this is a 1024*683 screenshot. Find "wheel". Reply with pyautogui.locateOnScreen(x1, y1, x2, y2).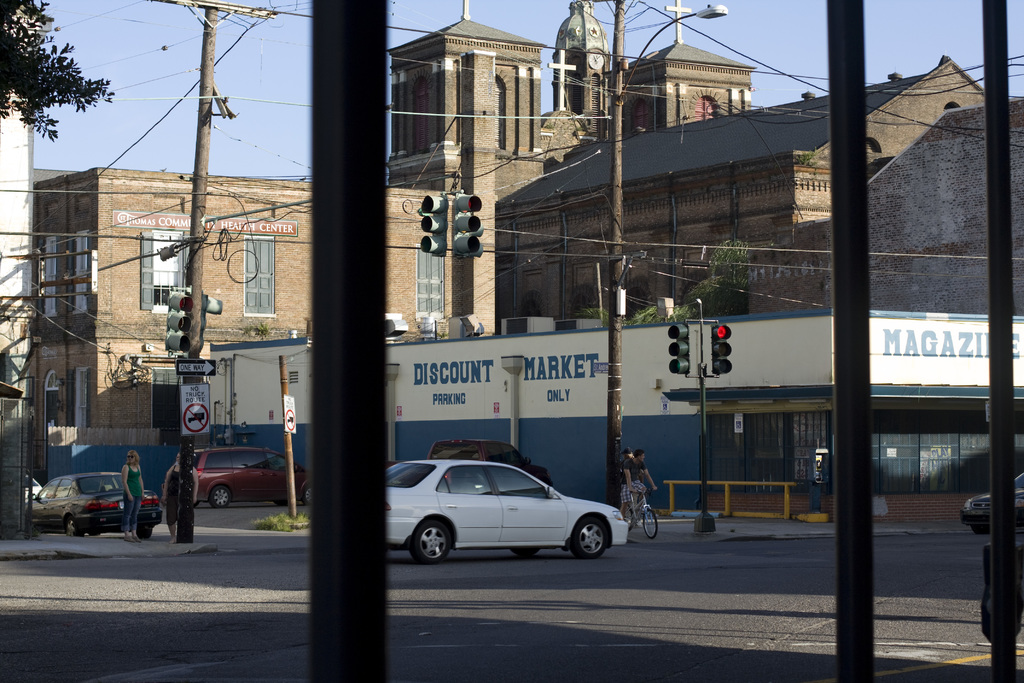
pyautogui.locateOnScreen(569, 517, 609, 558).
